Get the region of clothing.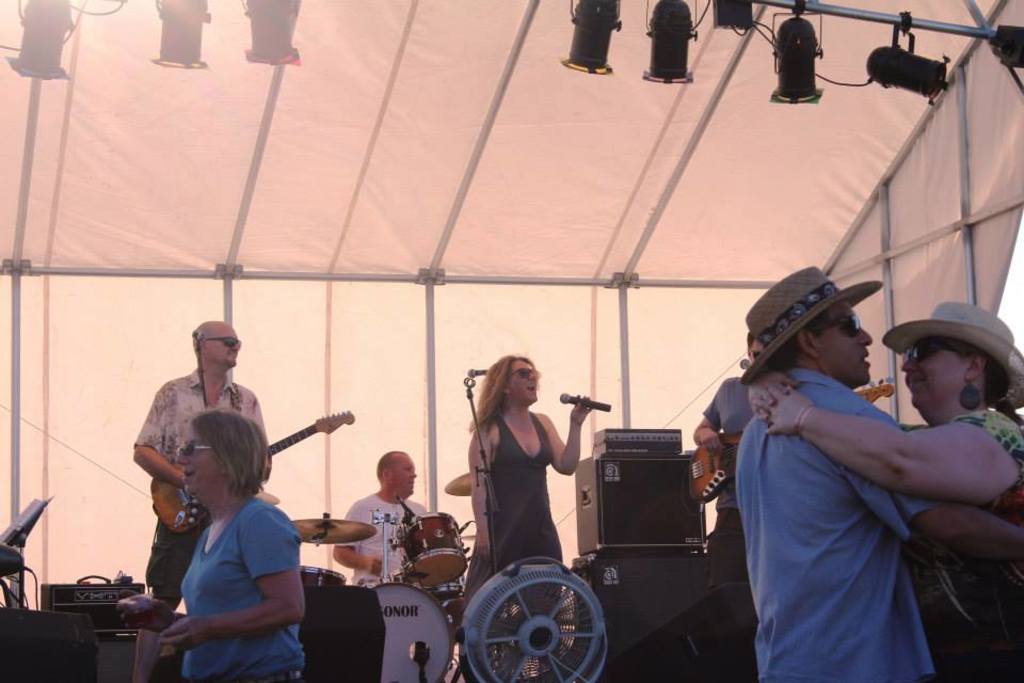
130, 370, 268, 610.
